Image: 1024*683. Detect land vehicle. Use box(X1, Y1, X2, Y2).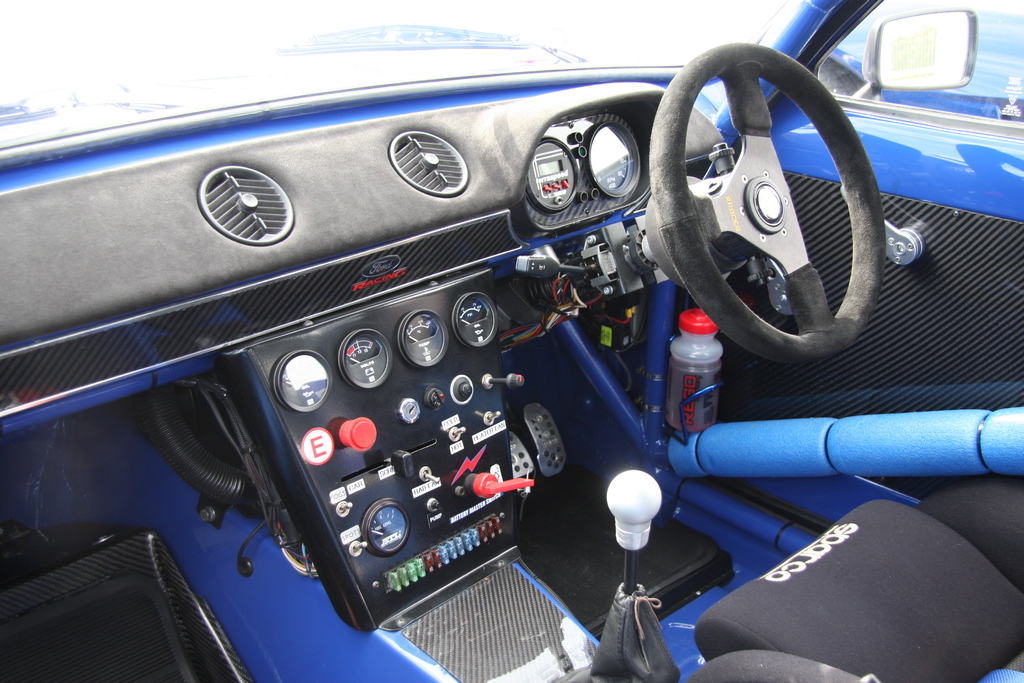
box(48, 26, 955, 665).
